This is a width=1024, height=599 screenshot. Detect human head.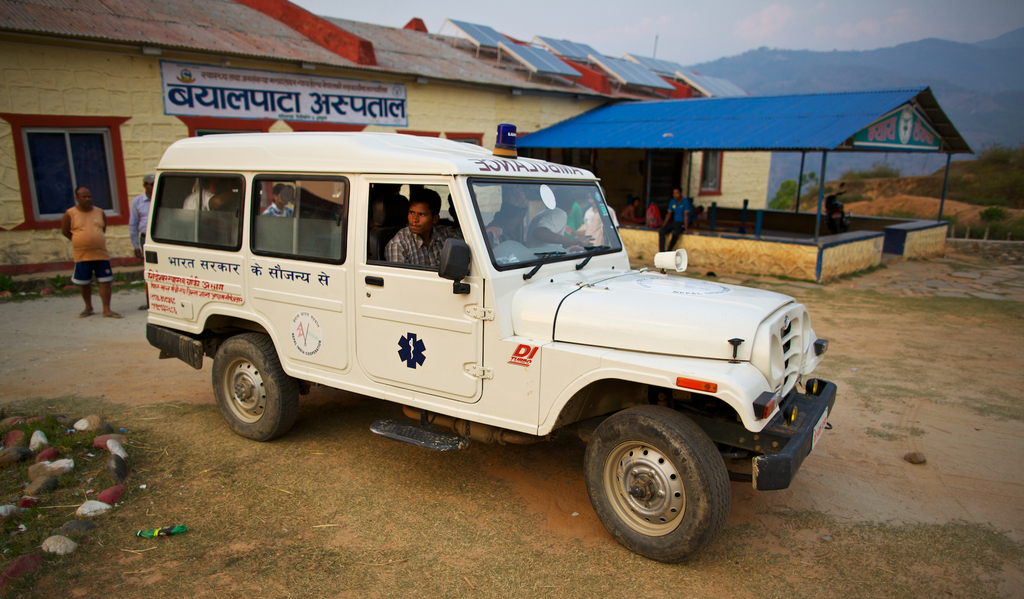
detection(406, 188, 441, 233).
